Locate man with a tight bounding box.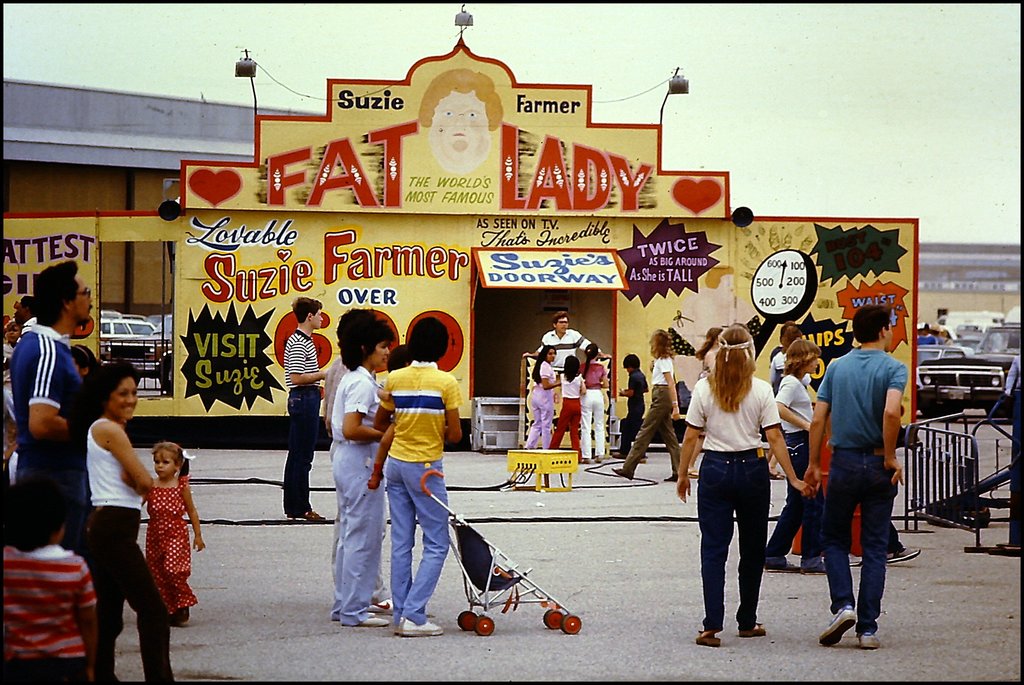
bbox(528, 312, 601, 361).
